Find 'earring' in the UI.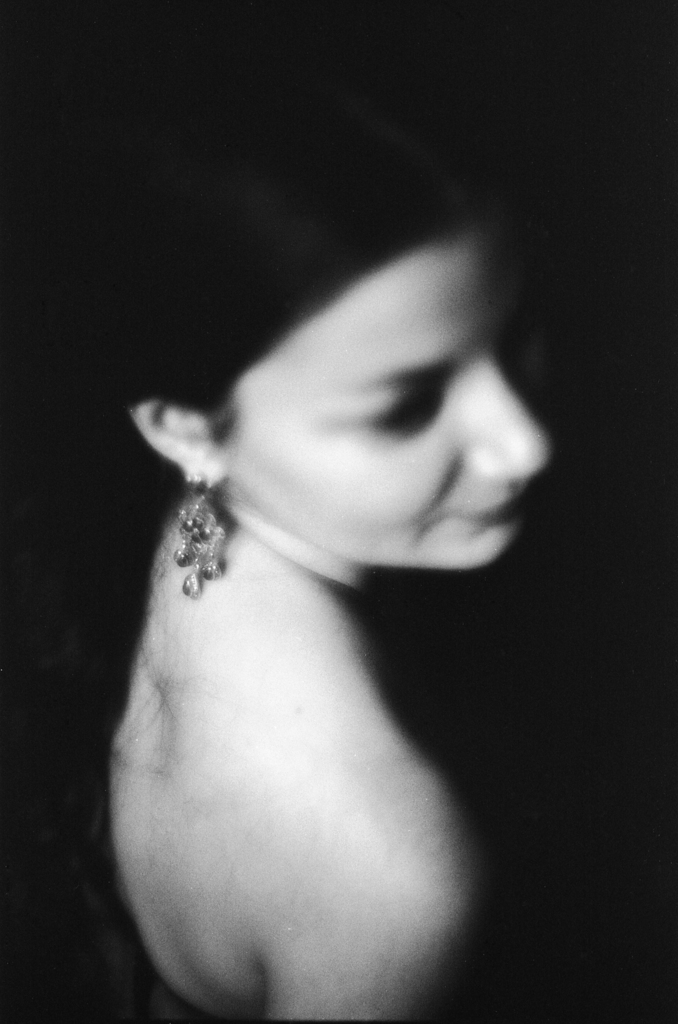
UI element at {"left": 172, "top": 465, "right": 231, "bottom": 599}.
